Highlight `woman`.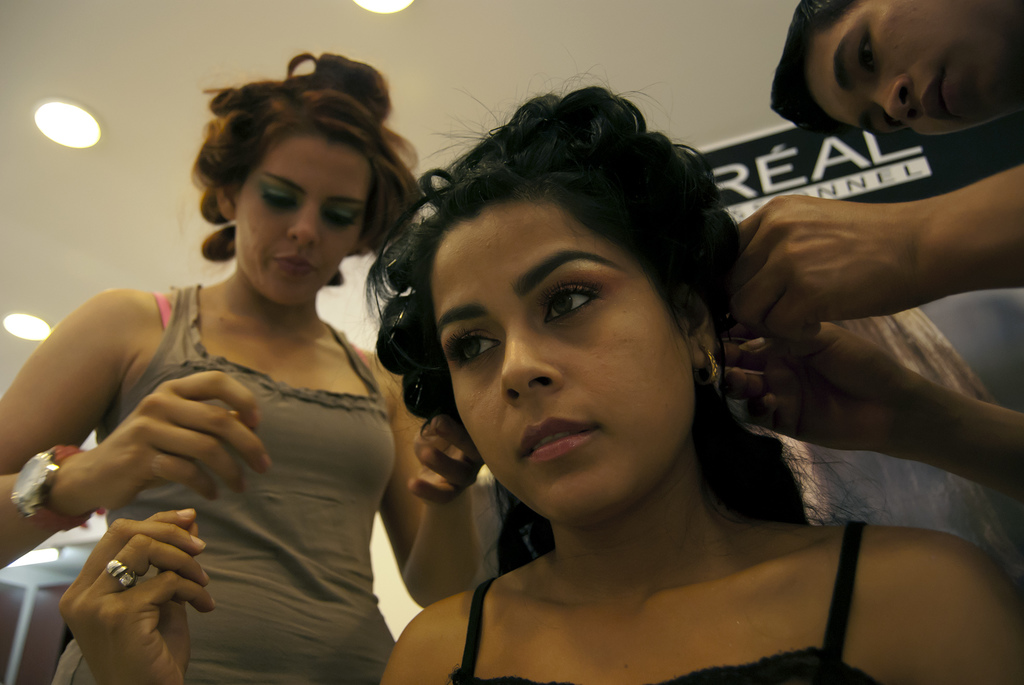
Highlighted region: [x1=54, y1=71, x2=1023, y2=684].
